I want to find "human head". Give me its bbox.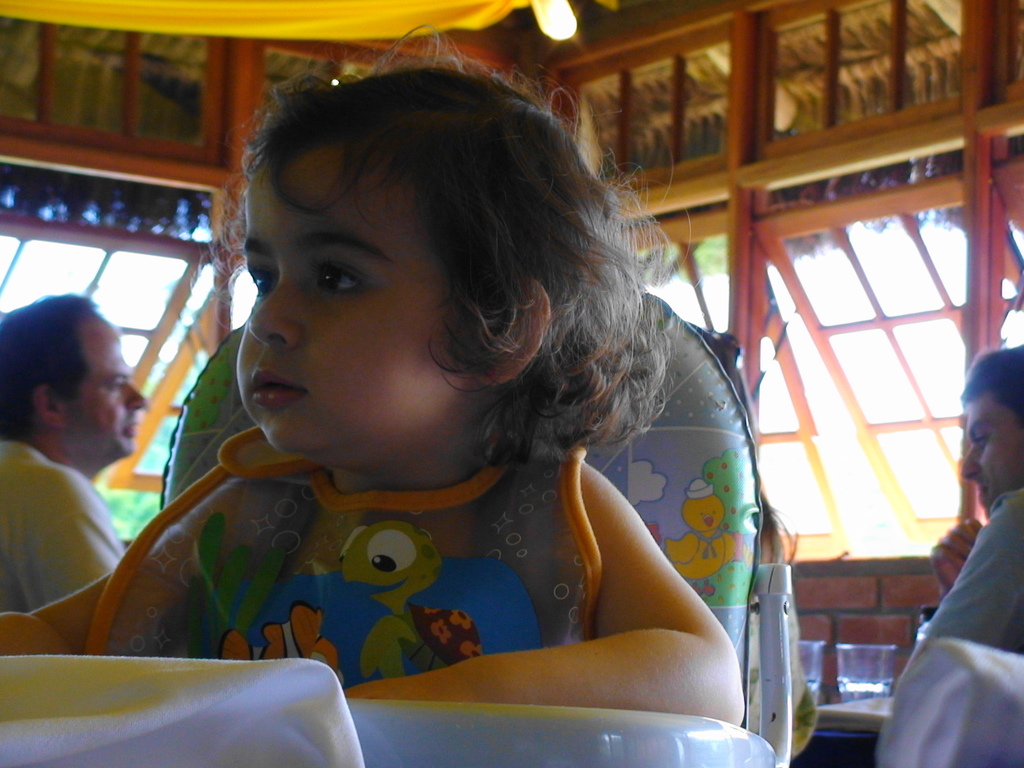
953/341/1023/516.
